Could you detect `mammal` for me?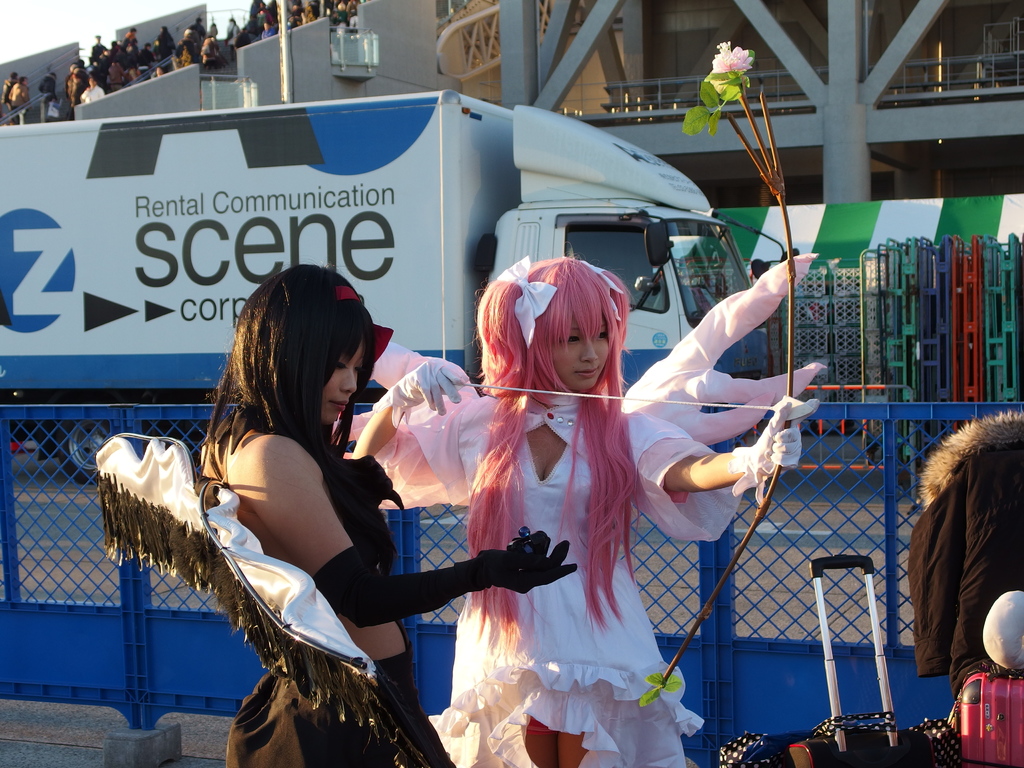
Detection result: locate(3, 69, 21, 109).
